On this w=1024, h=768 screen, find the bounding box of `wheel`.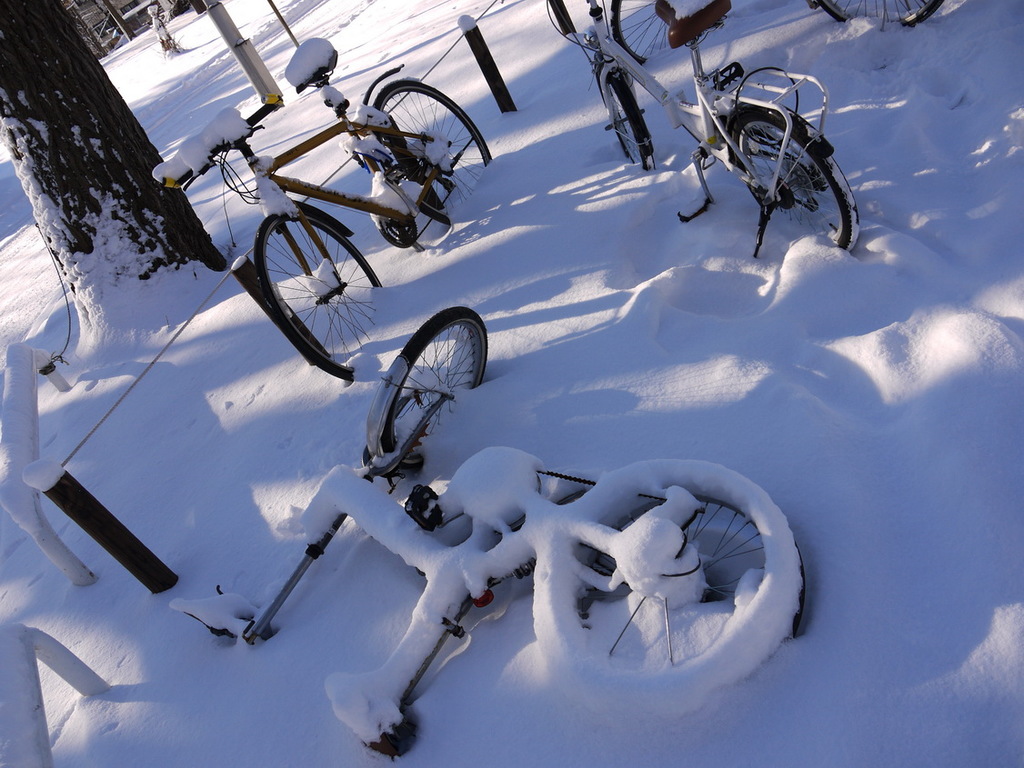
Bounding box: [x1=595, y1=63, x2=654, y2=170].
